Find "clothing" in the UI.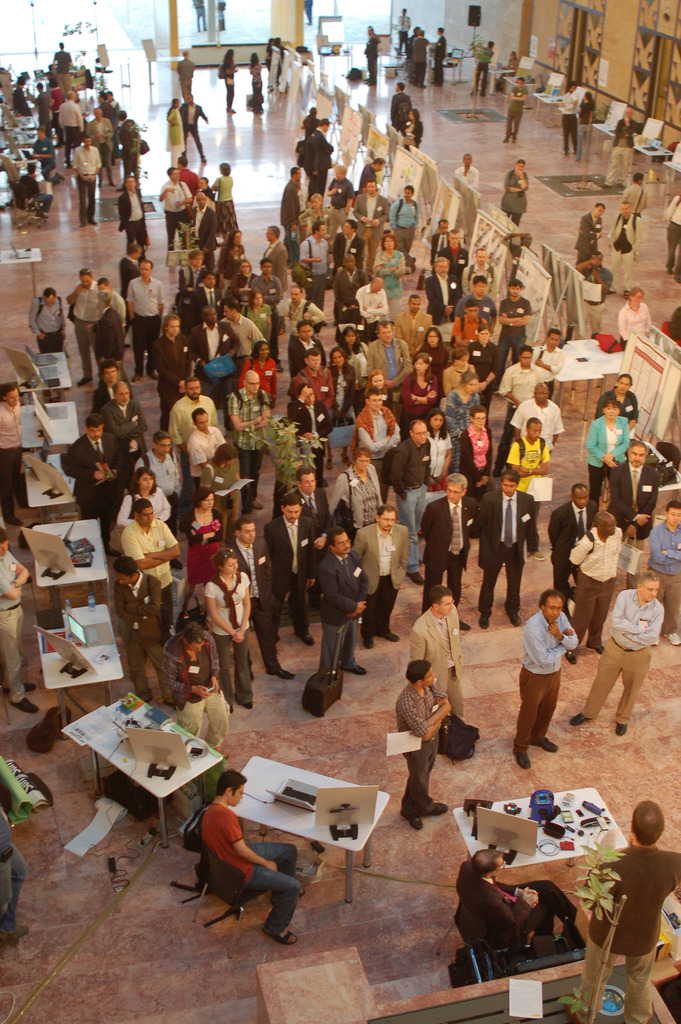
UI element at 244,59,268,109.
